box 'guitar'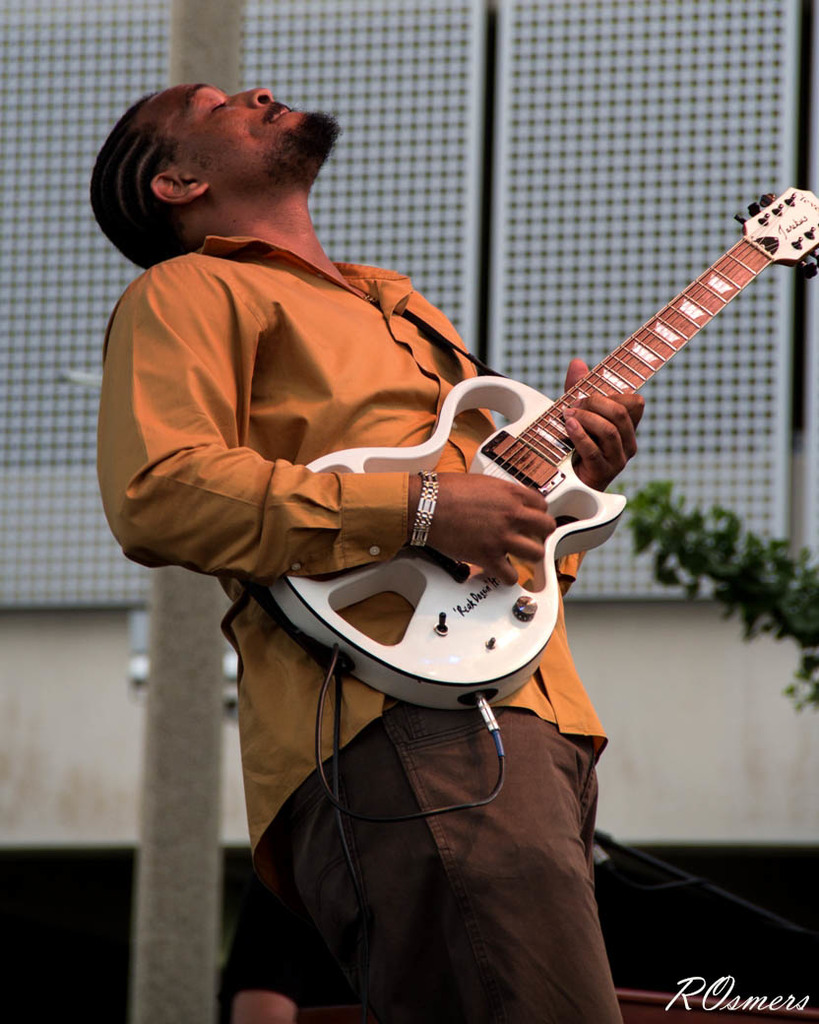
left=261, top=182, right=818, bottom=716
